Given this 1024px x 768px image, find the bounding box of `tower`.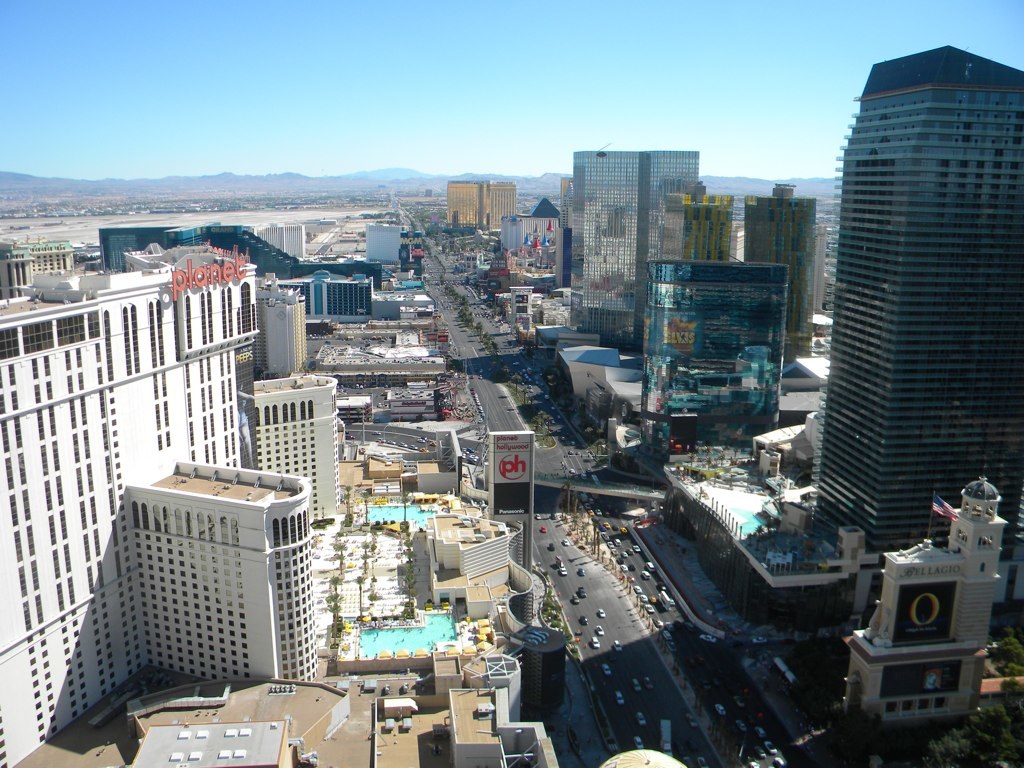
<box>790,1,1003,586</box>.
